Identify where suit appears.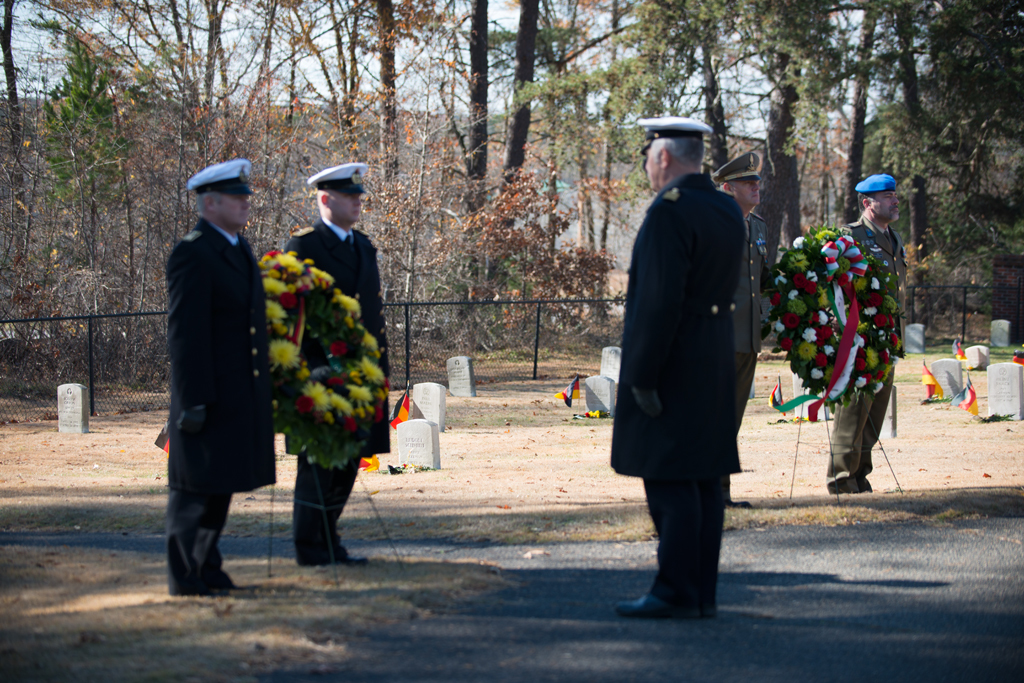
Appears at select_region(283, 219, 392, 563).
